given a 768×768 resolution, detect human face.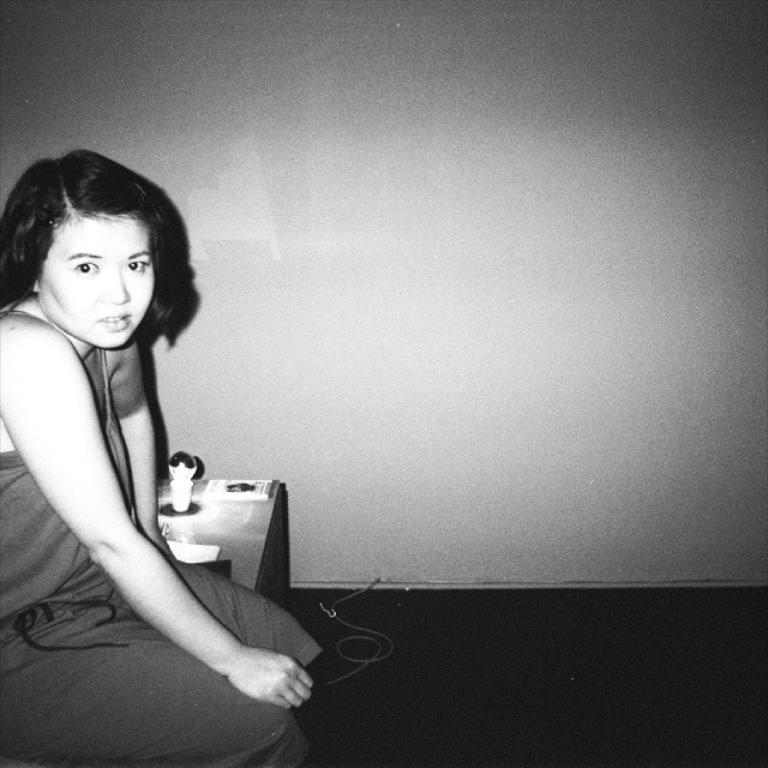
x1=36 y1=210 x2=156 y2=342.
